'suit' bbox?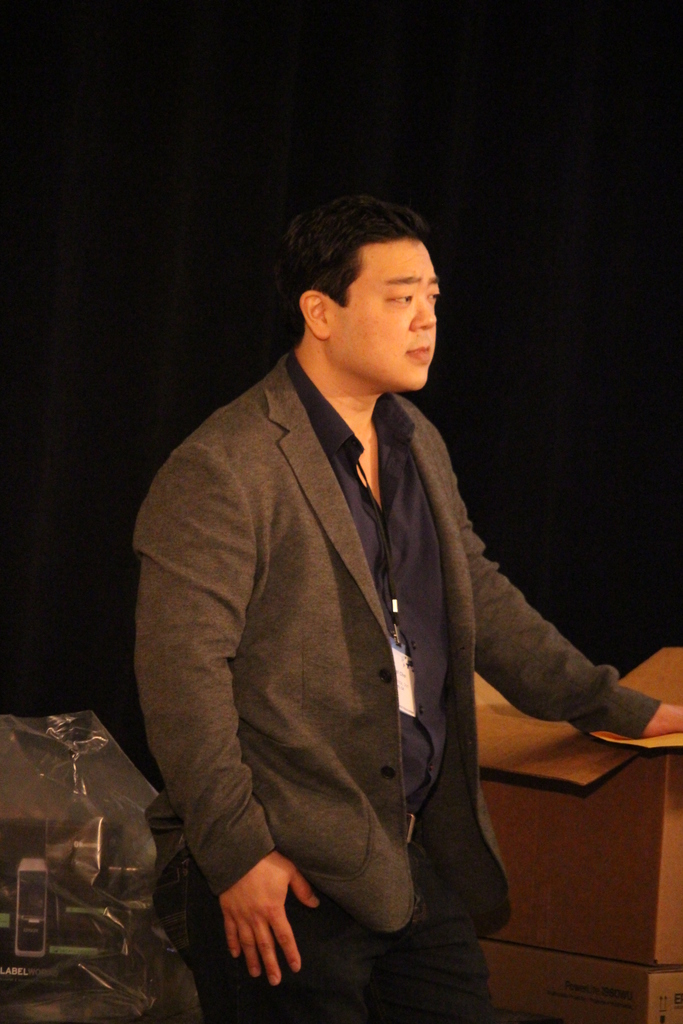
130 250 611 1018
